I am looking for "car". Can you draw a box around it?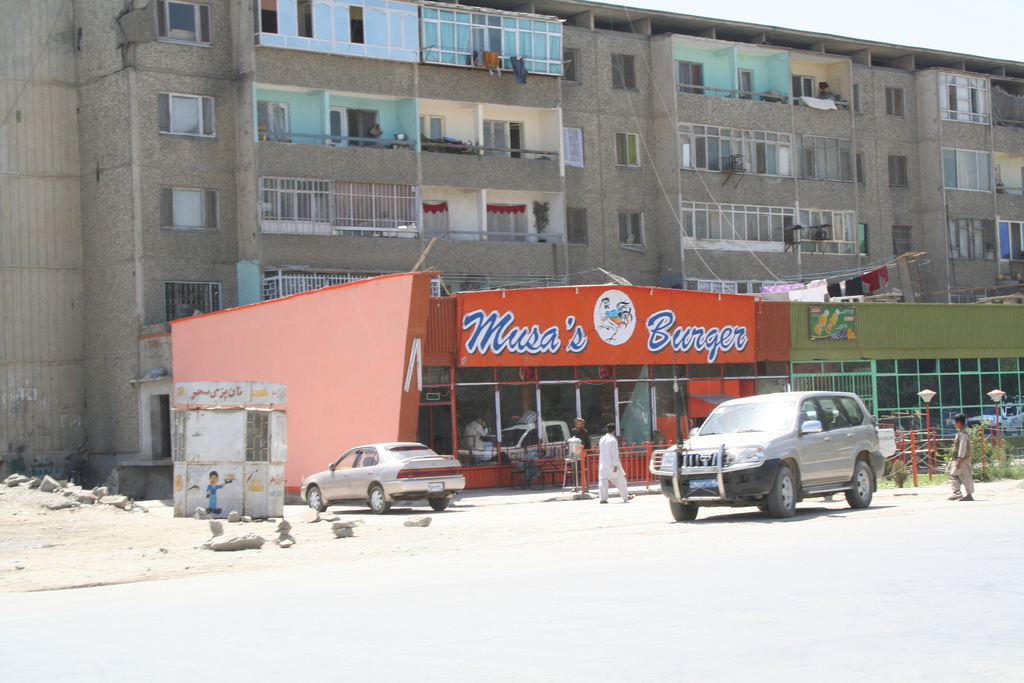
Sure, the bounding box is <region>298, 438, 464, 516</region>.
